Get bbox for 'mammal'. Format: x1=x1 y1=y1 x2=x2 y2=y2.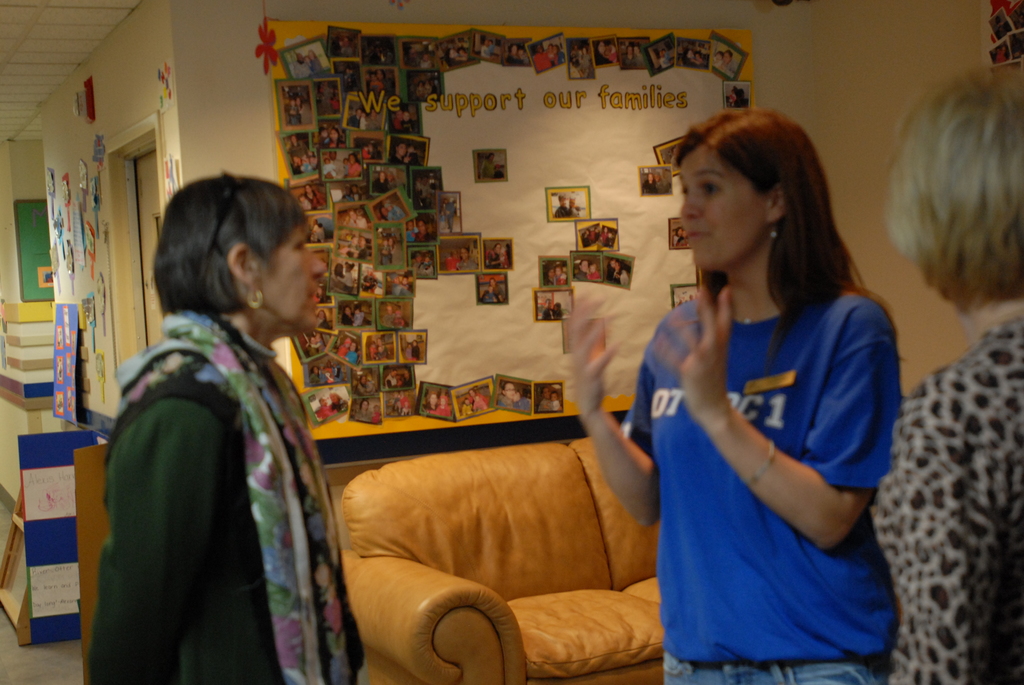
x1=90 y1=162 x2=368 y2=684.
